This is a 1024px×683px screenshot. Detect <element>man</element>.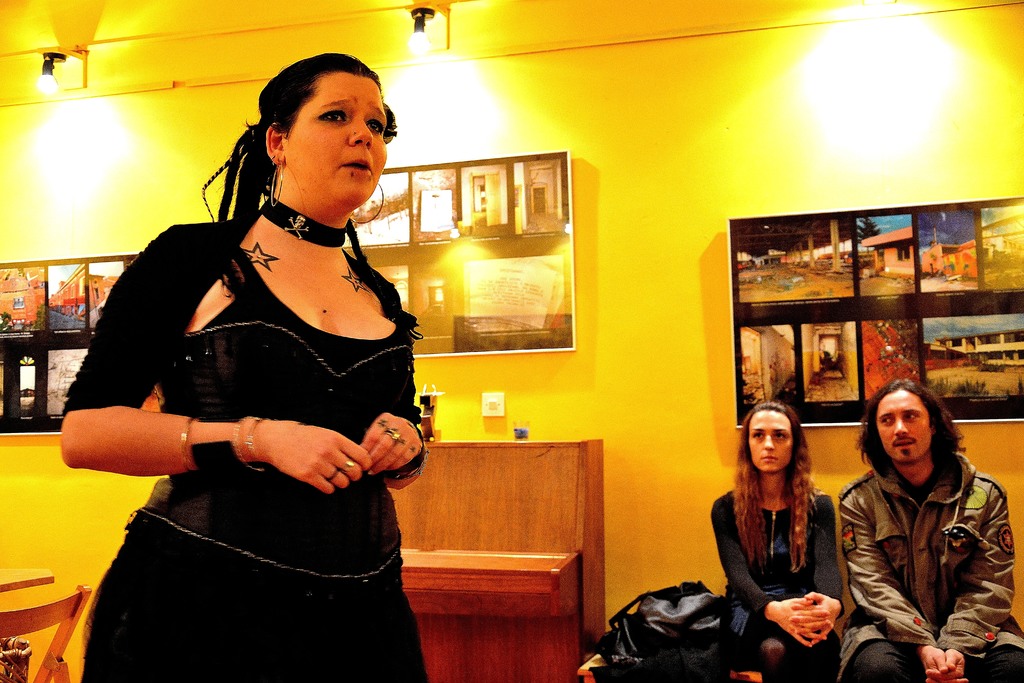
{"x1": 840, "y1": 377, "x2": 1020, "y2": 682}.
